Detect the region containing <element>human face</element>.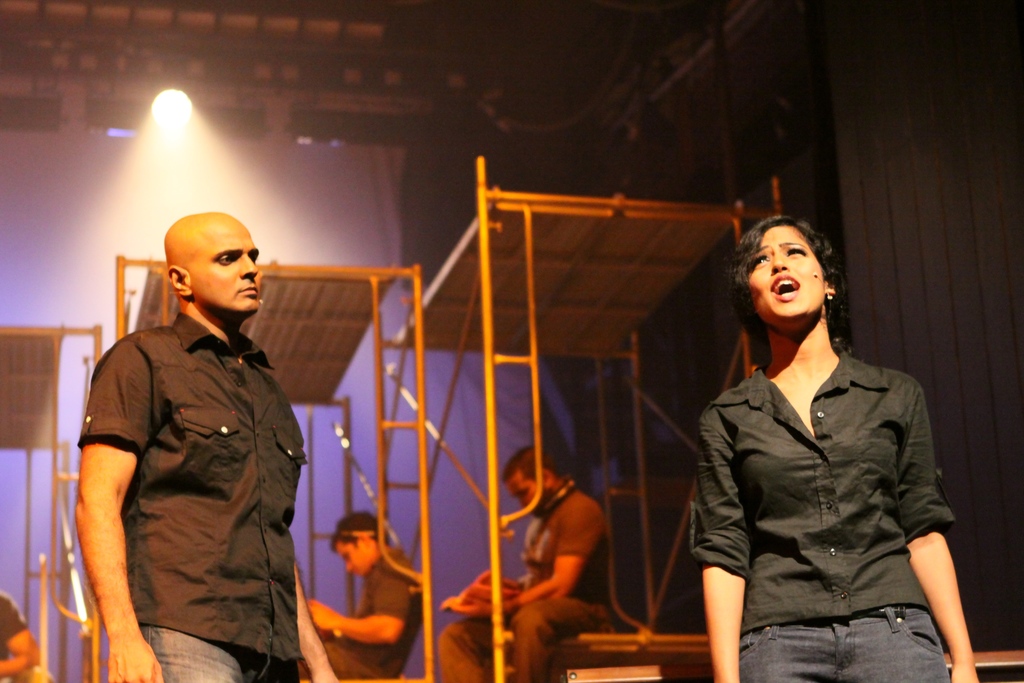
box(504, 470, 545, 511).
